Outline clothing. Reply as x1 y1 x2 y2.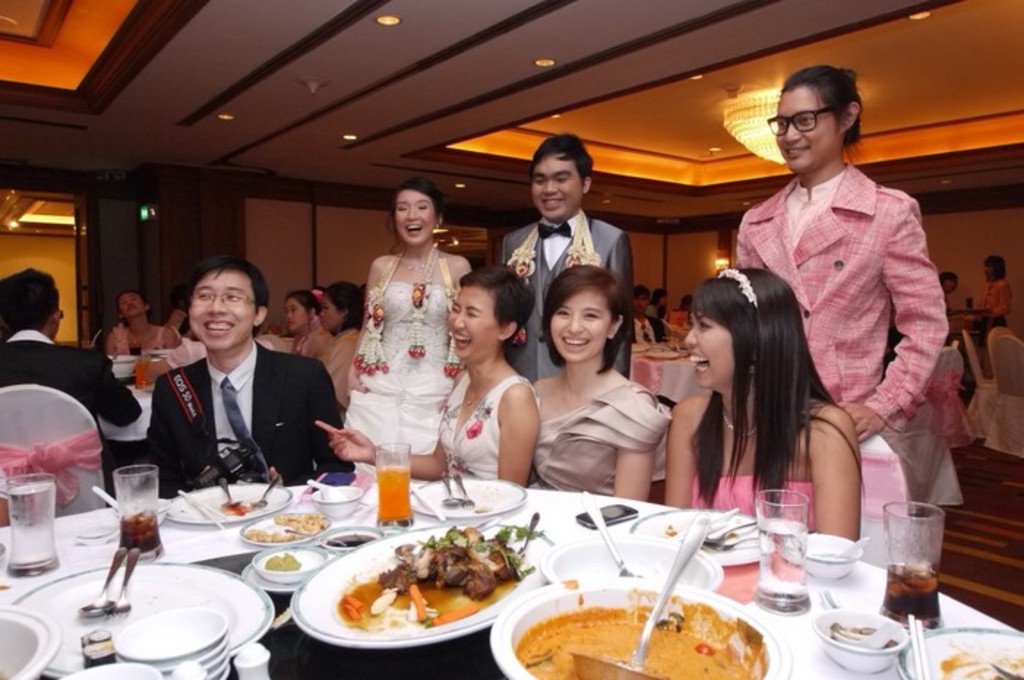
1 333 138 466.
